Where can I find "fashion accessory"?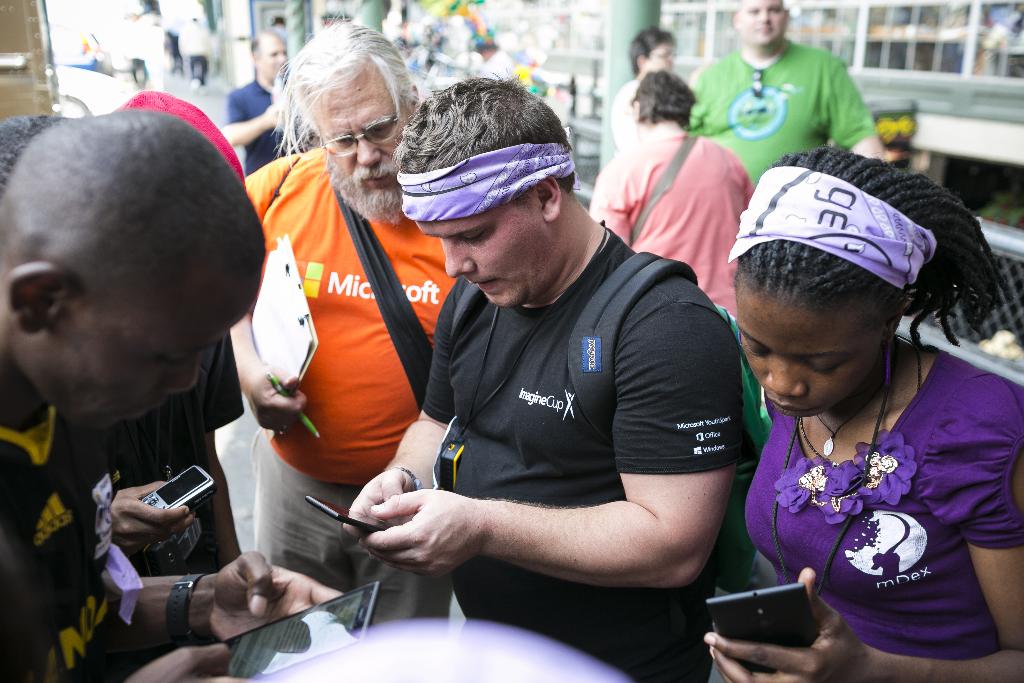
You can find it at crop(327, 160, 433, 411).
